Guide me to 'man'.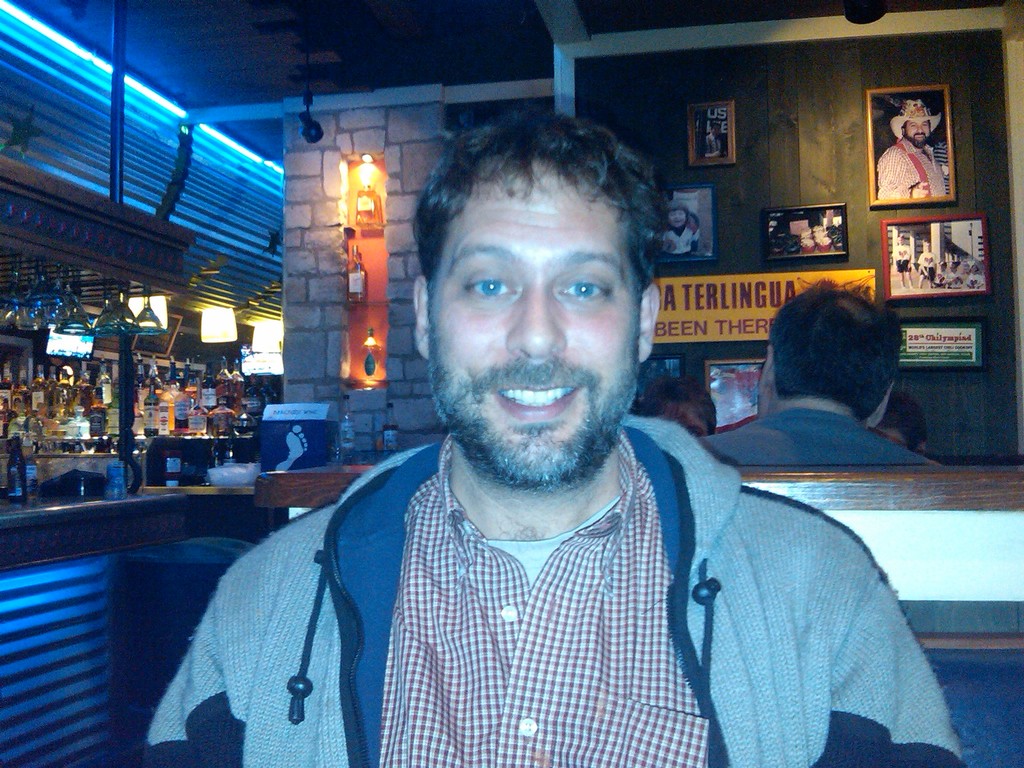
Guidance: 707:277:940:470.
